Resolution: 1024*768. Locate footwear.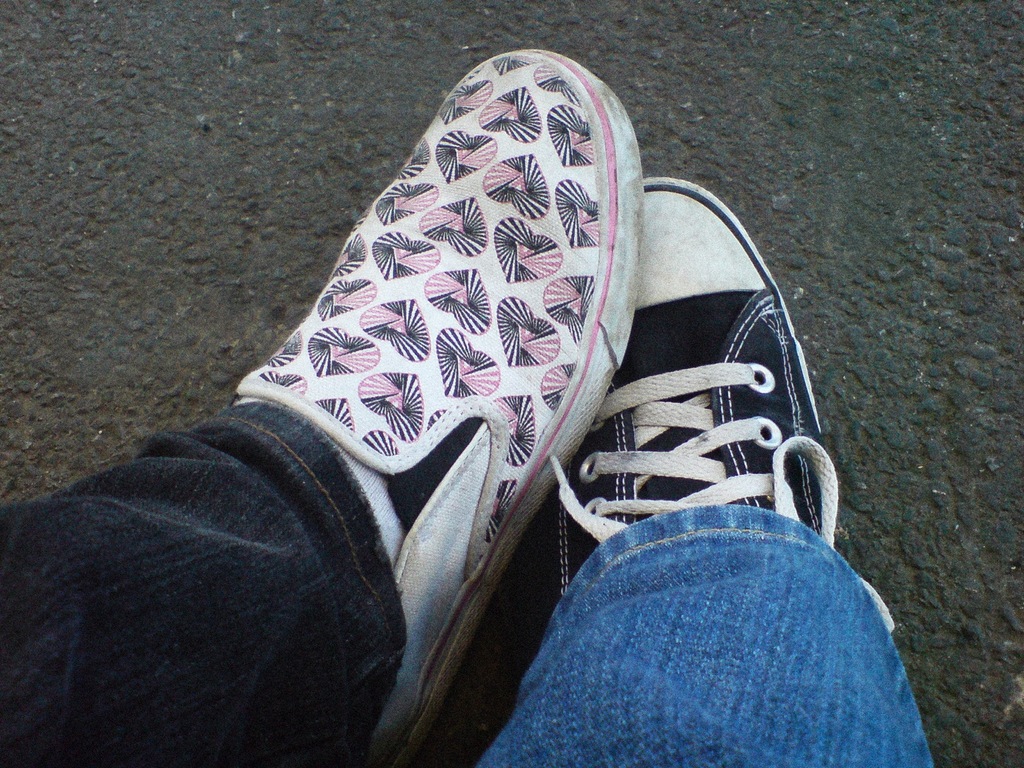
[x1=568, y1=173, x2=849, y2=630].
